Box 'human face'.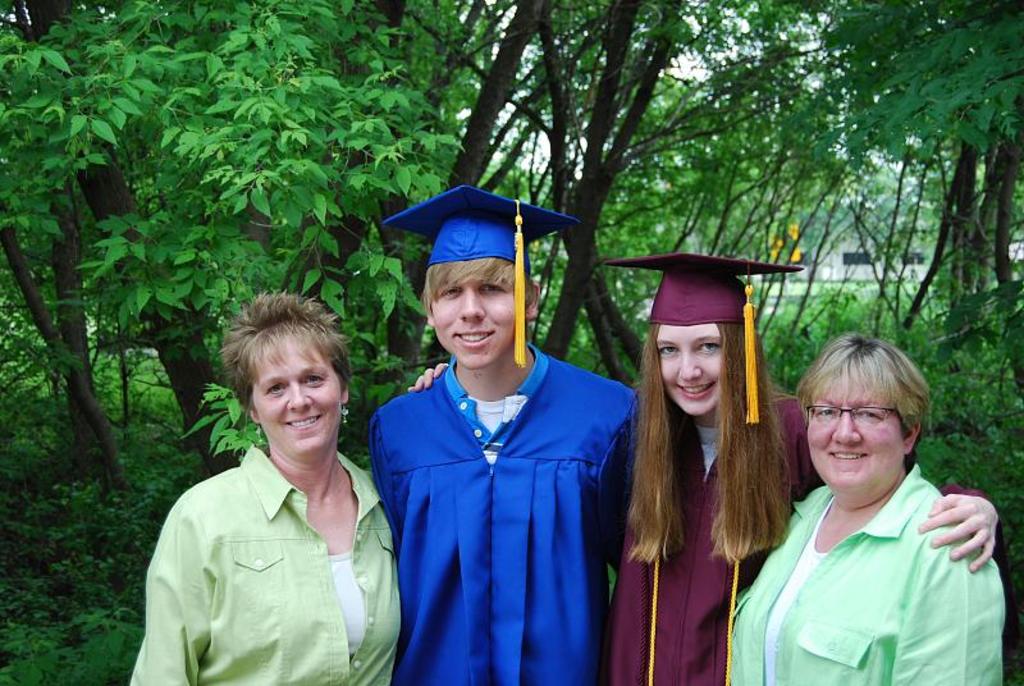
[left=659, top=320, right=726, bottom=415].
